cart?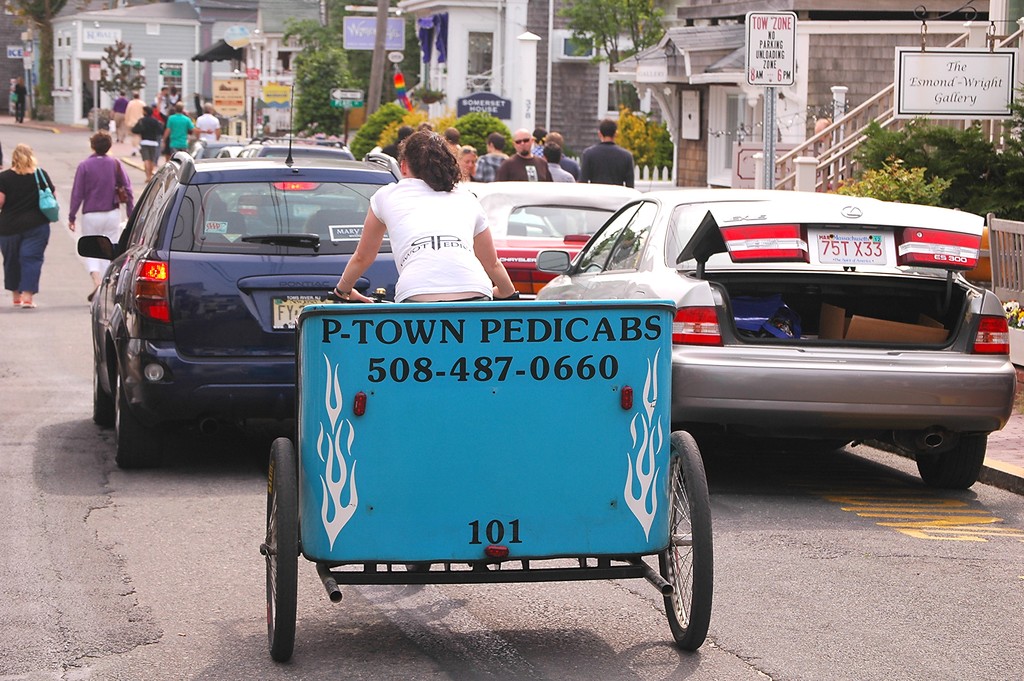
[x1=257, y1=281, x2=712, y2=666]
